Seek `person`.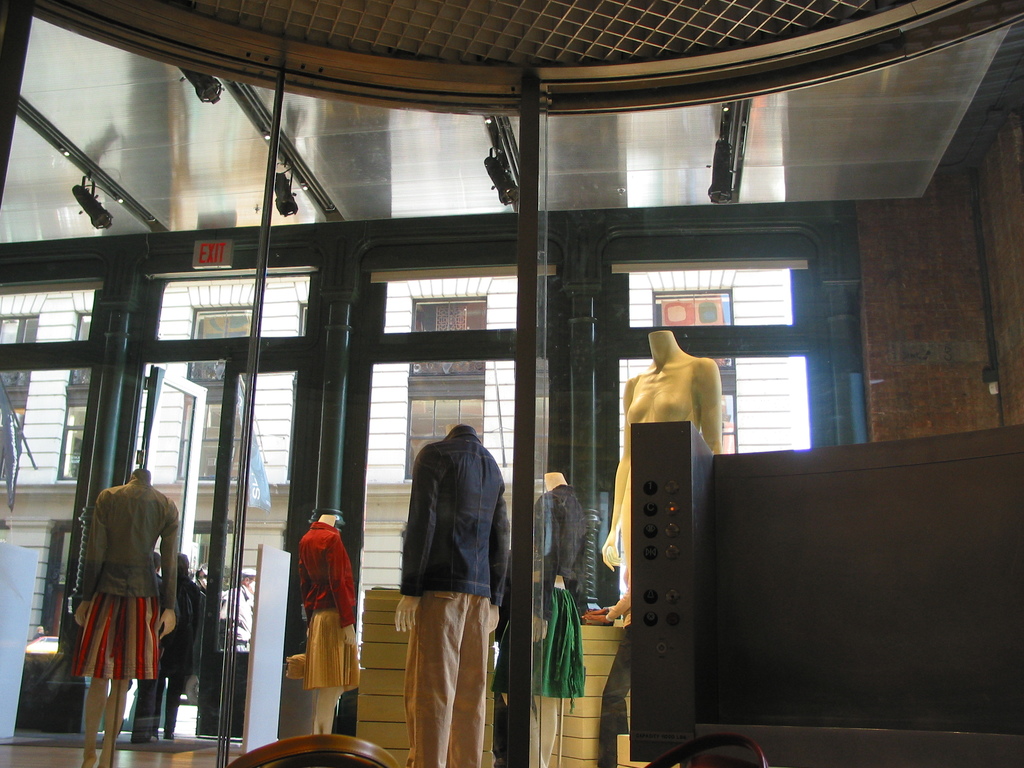
<bbox>168, 554, 202, 742</bbox>.
